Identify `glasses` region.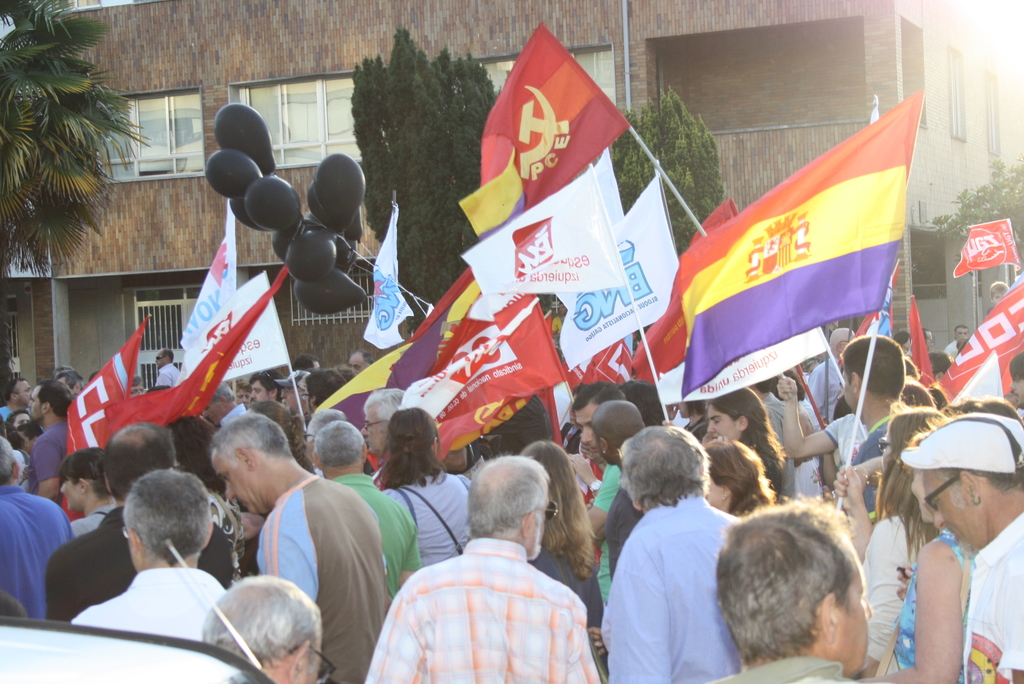
Region: <bbox>362, 421, 384, 430</bbox>.
